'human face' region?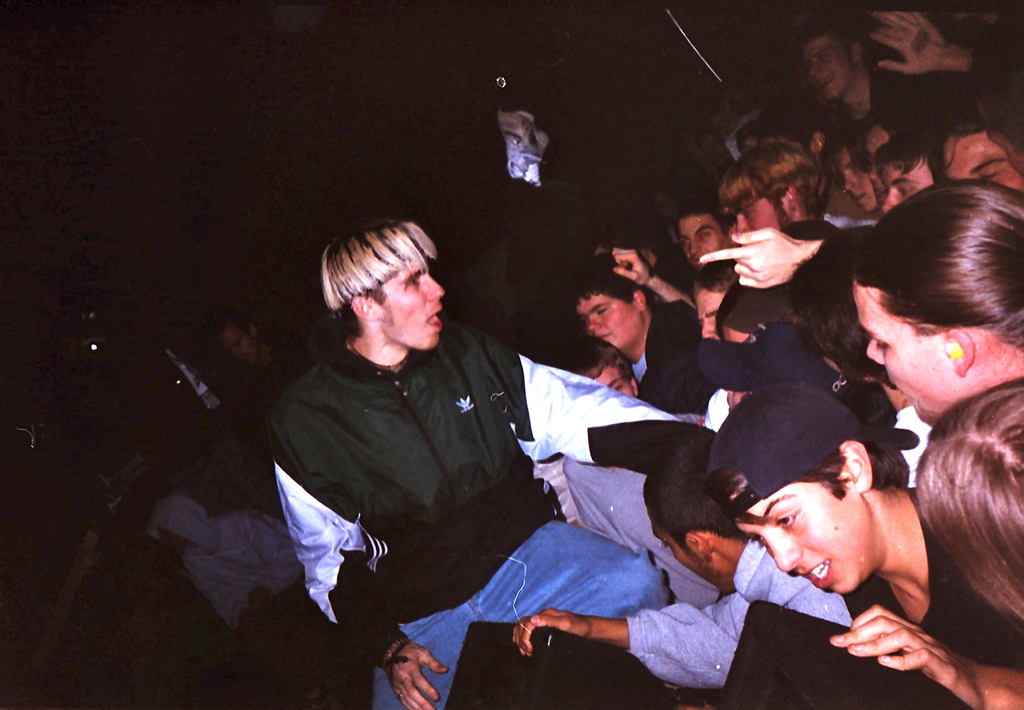
<box>880,150,938,213</box>
